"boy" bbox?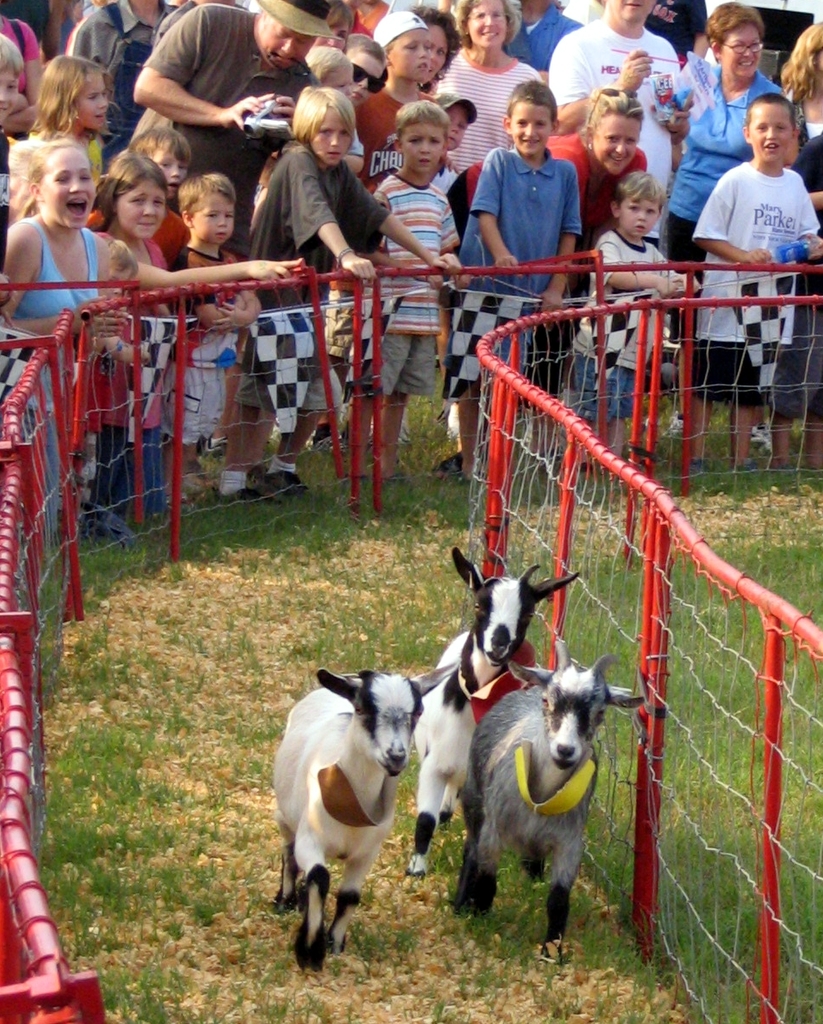
Rect(693, 92, 822, 474)
